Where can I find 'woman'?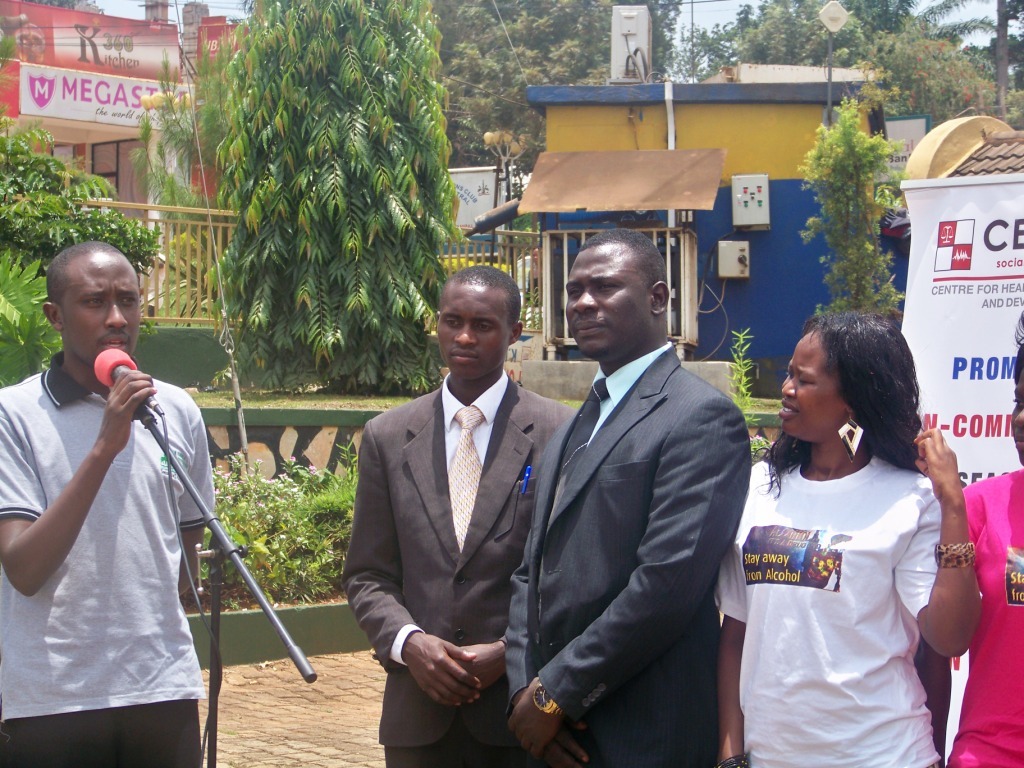
You can find it at 918/335/1023/767.
